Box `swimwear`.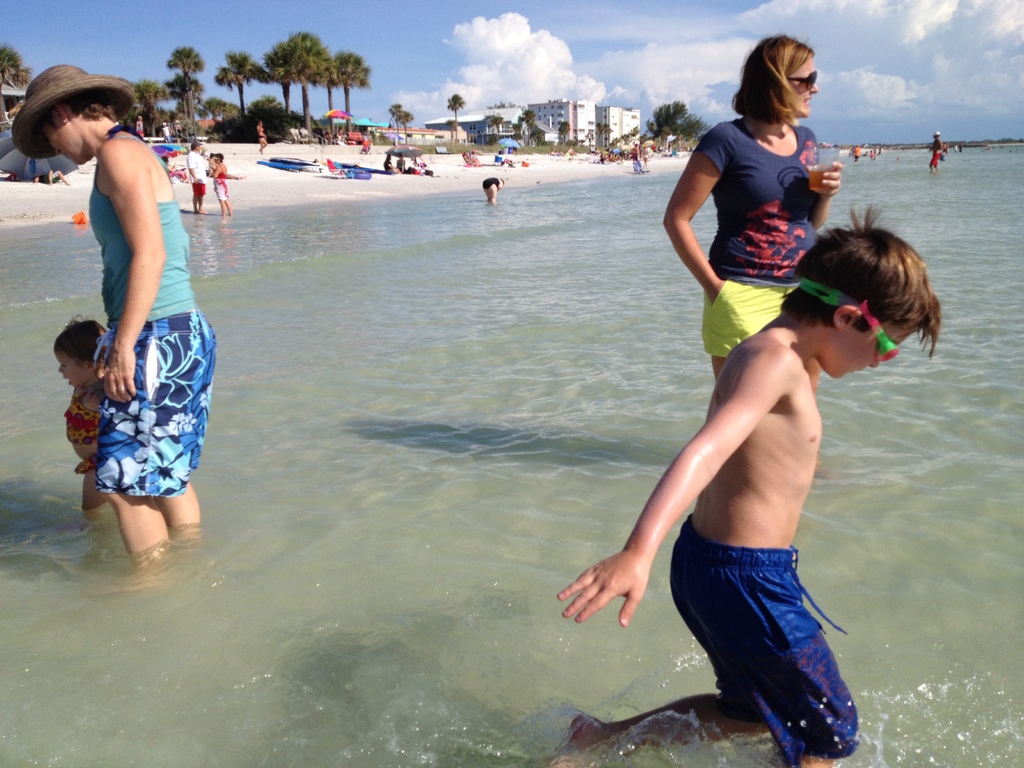
rect(671, 517, 860, 767).
